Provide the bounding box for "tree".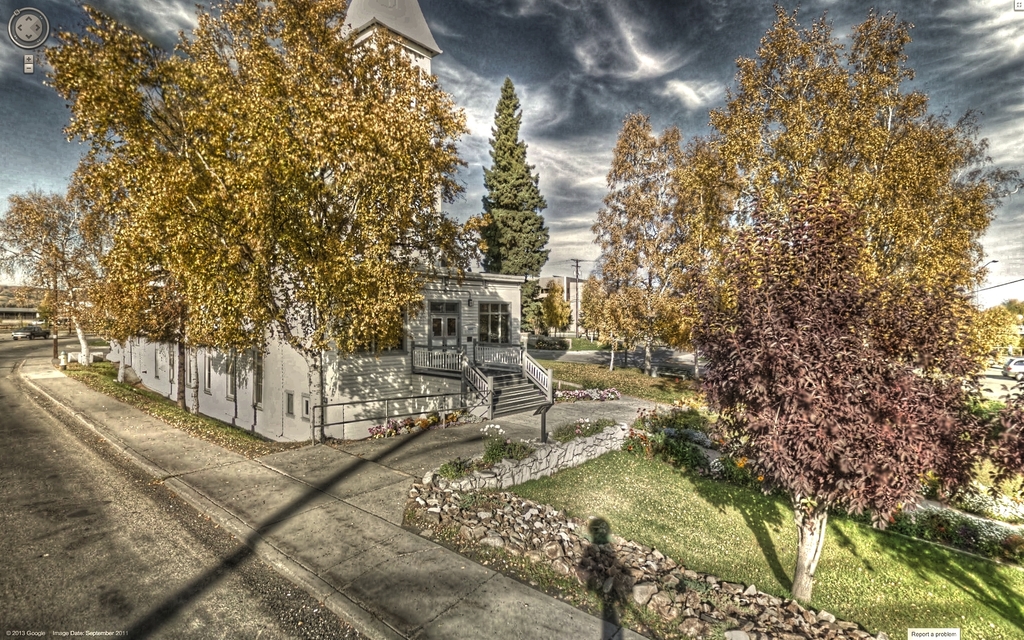
(467, 73, 554, 338).
